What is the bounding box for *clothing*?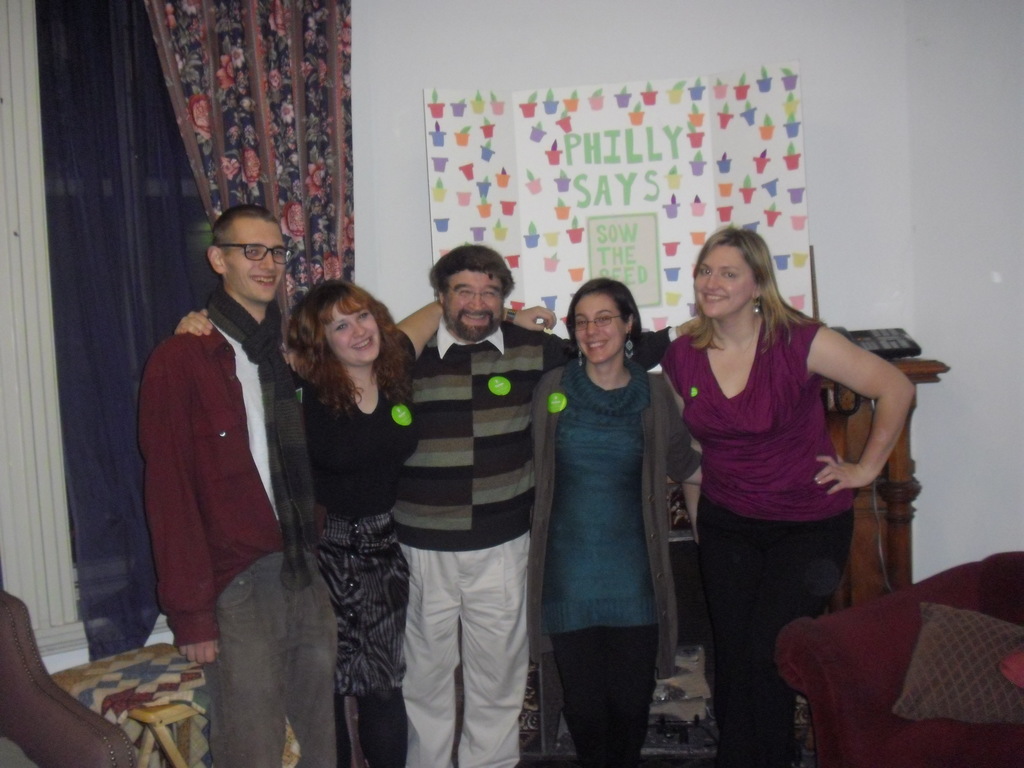
rect(312, 324, 425, 694).
